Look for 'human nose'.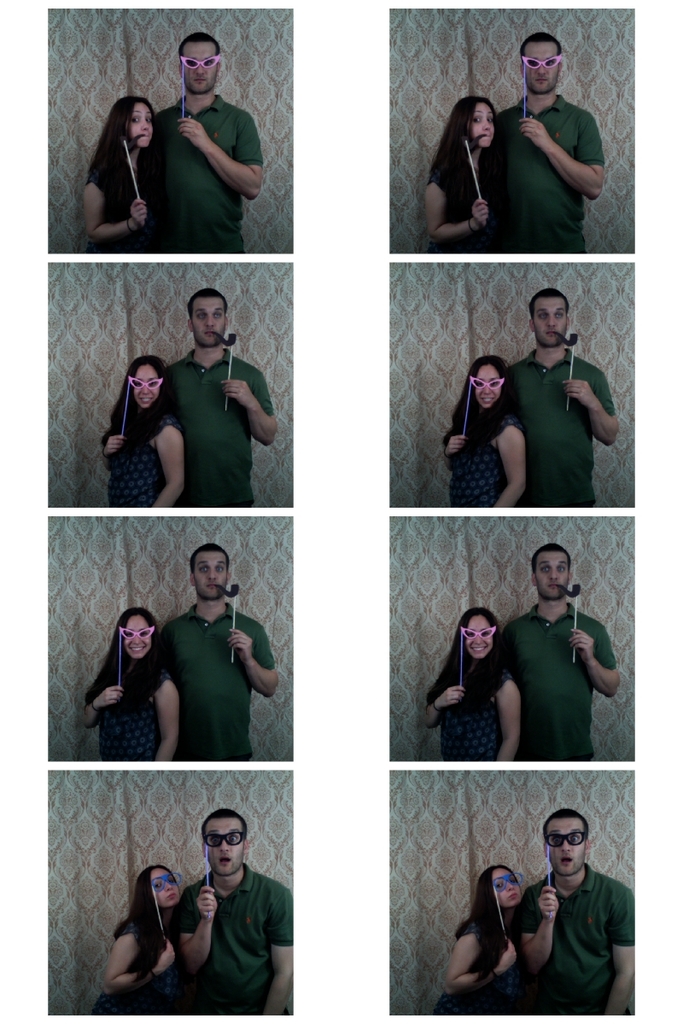
Found: (left=558, top=835, right=572, bottom=852).
